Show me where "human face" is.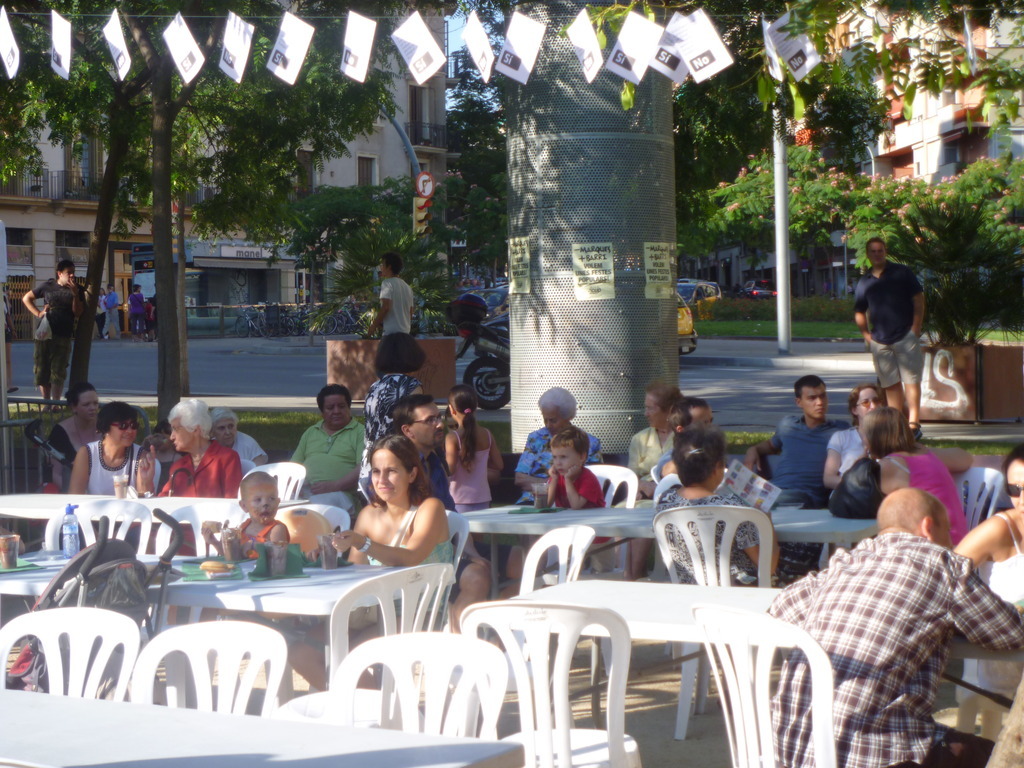
"human face" is at 1008 464 1023 513.
